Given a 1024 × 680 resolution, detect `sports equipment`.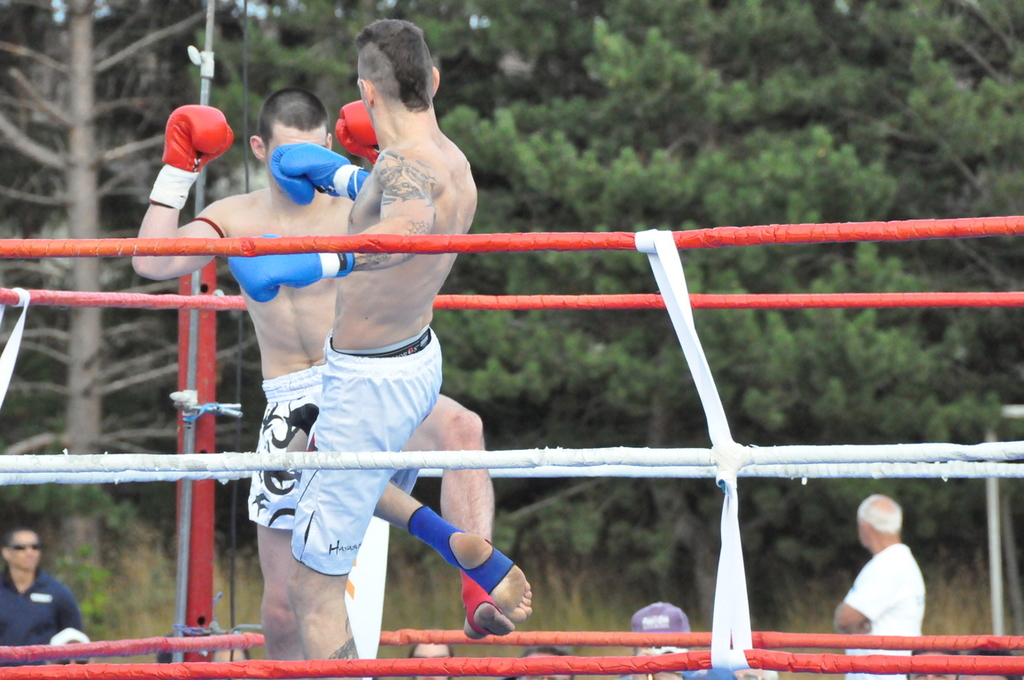
<region>268, 140, 369, 206</region>.
